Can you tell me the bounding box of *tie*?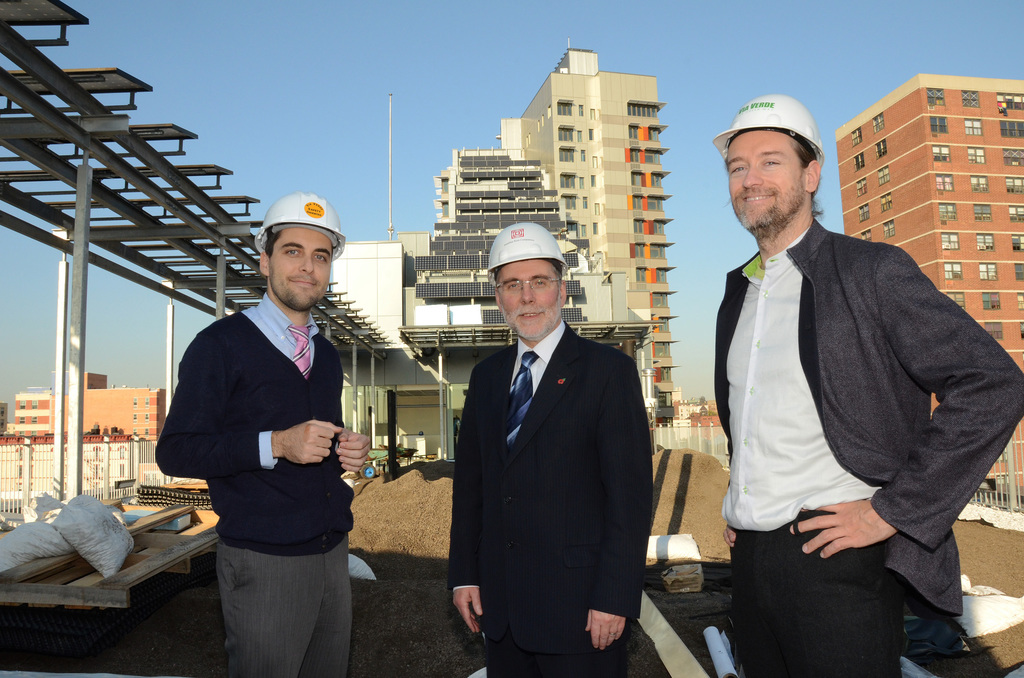
locate(507, 348, 533, 452).
